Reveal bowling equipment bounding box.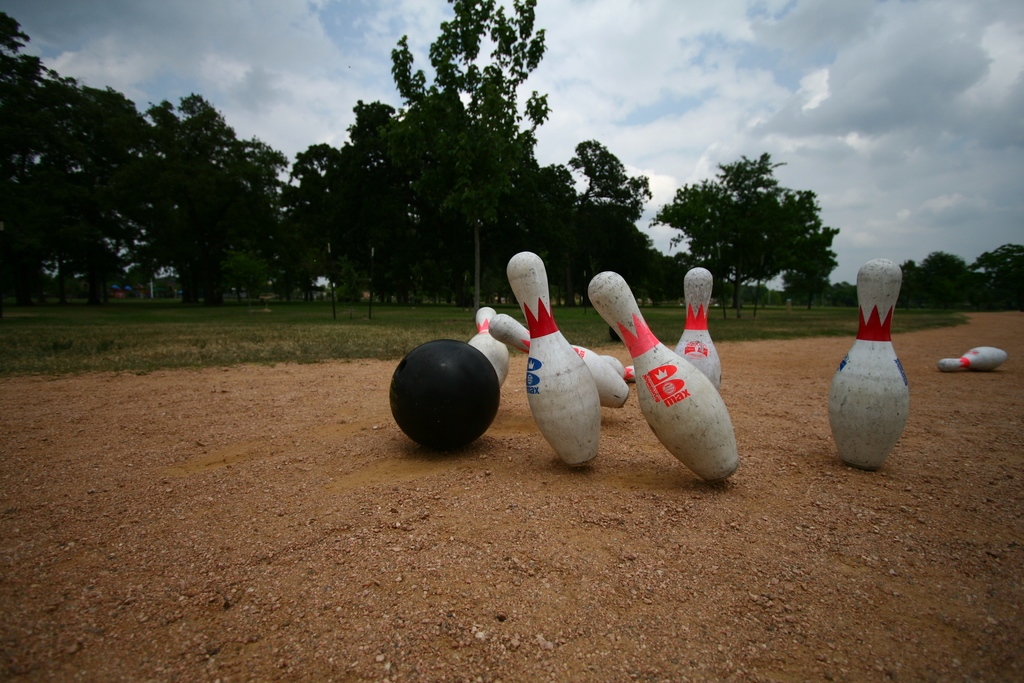
Revealed: l=669, t=263, r=721, b=384.
